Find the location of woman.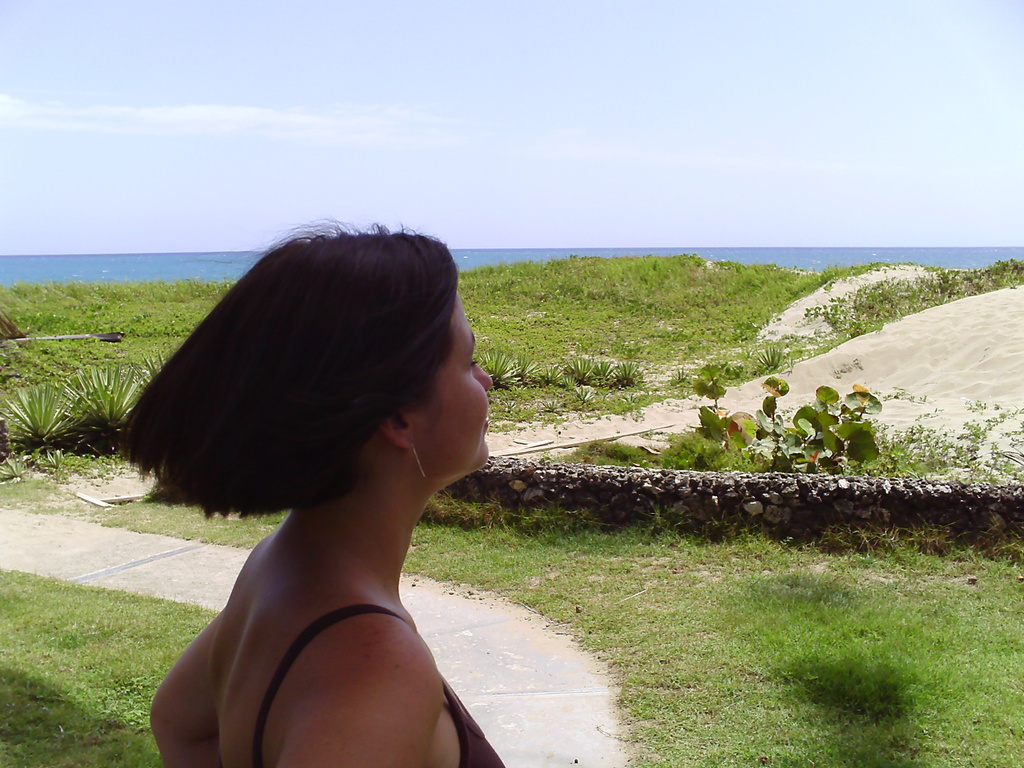
Location: 118/201/536/724.
